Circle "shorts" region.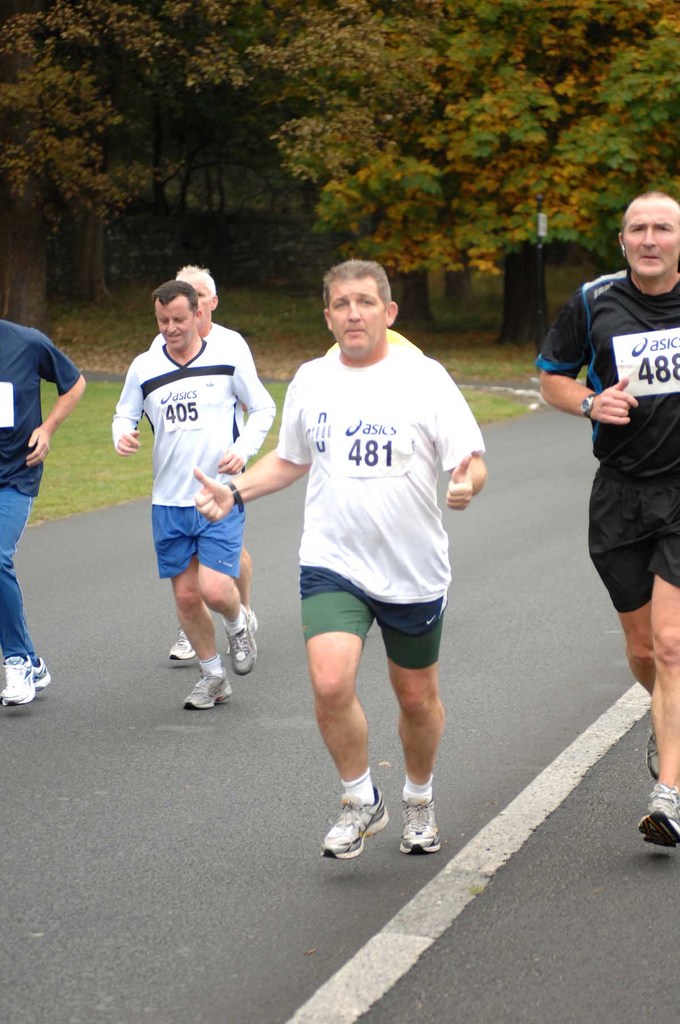
Region: 152:506:239:580.
